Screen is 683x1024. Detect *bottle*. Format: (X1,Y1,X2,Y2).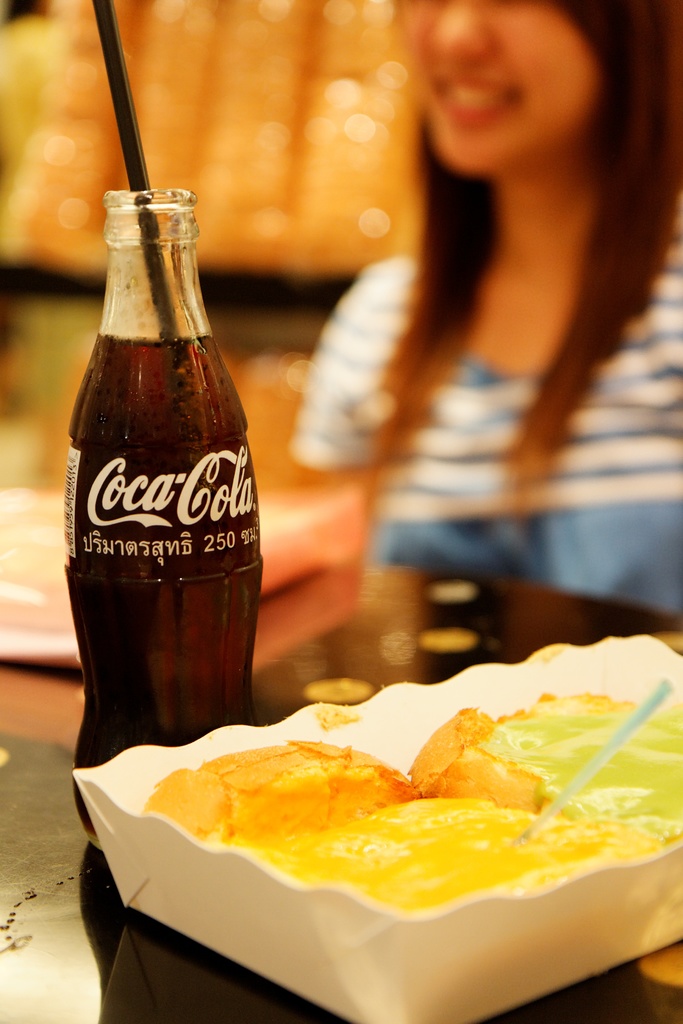
(59,167,254,855).
